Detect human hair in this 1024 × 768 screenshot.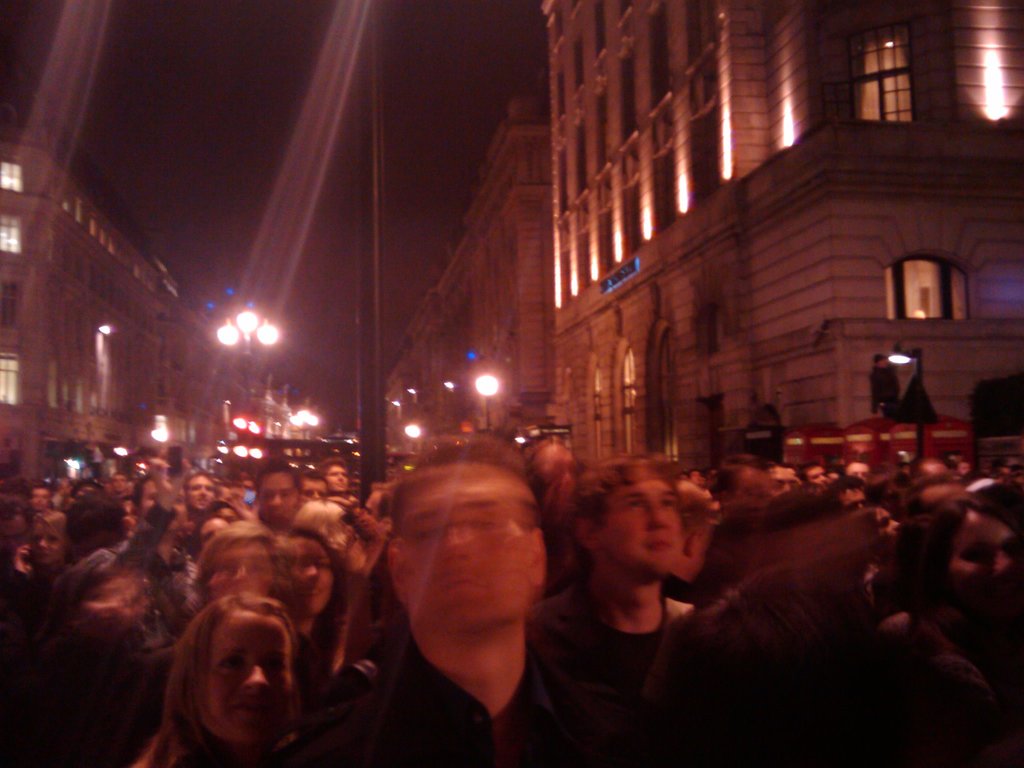
Detection: region(128, 475, 153, 508).
